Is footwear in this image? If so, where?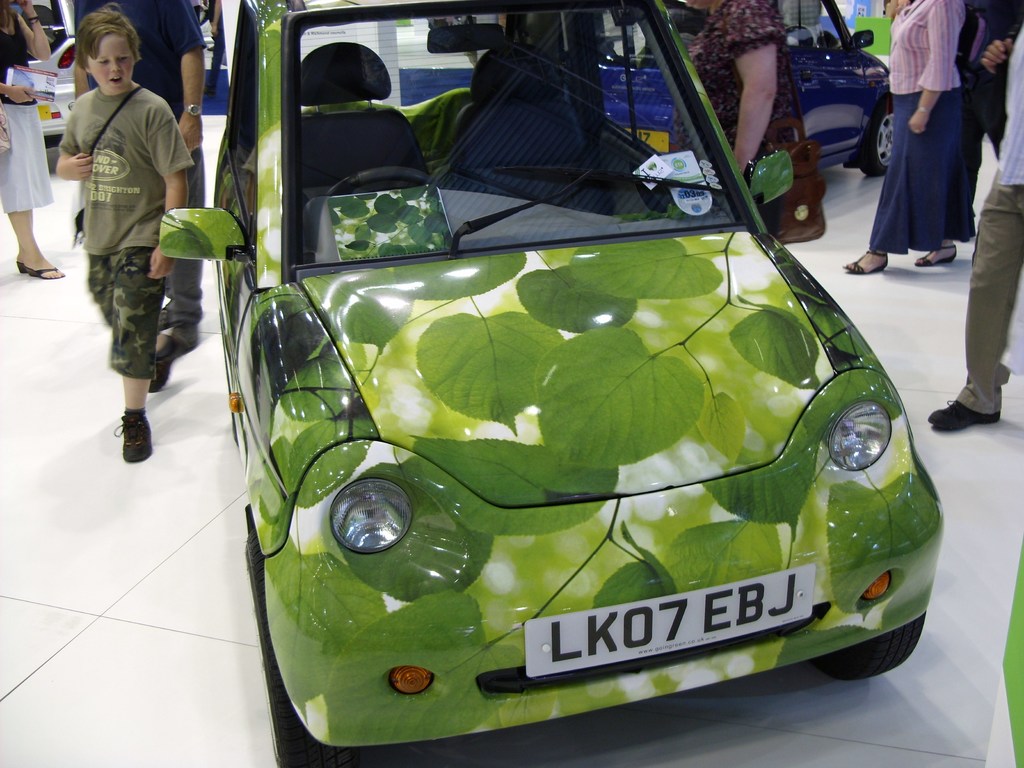
Yes, at {"x1": 113, "y1": 410, "x2": 156, "y2": 464}.
